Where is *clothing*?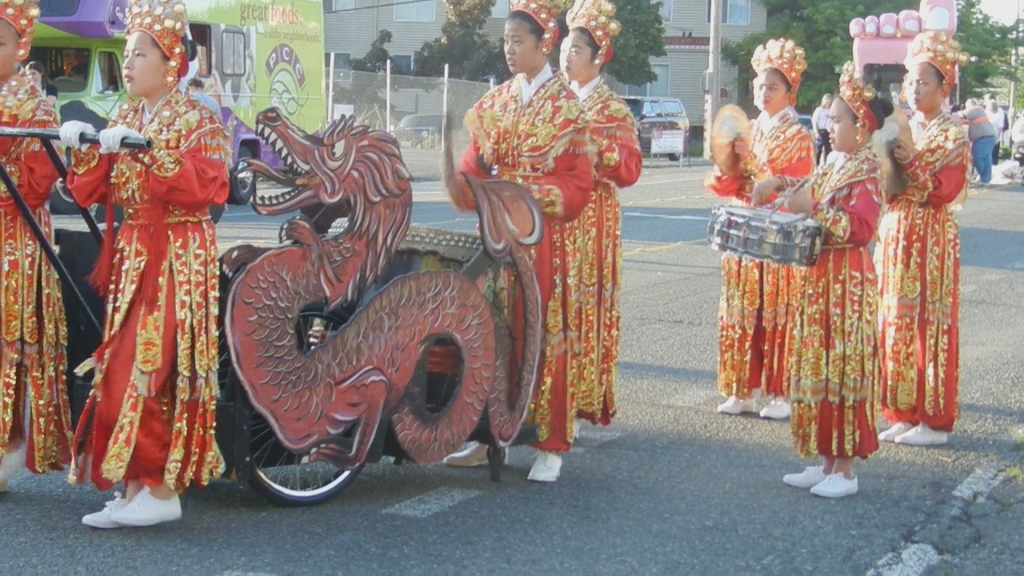
(x1=188, y1=90, x2=226, y2=124).
